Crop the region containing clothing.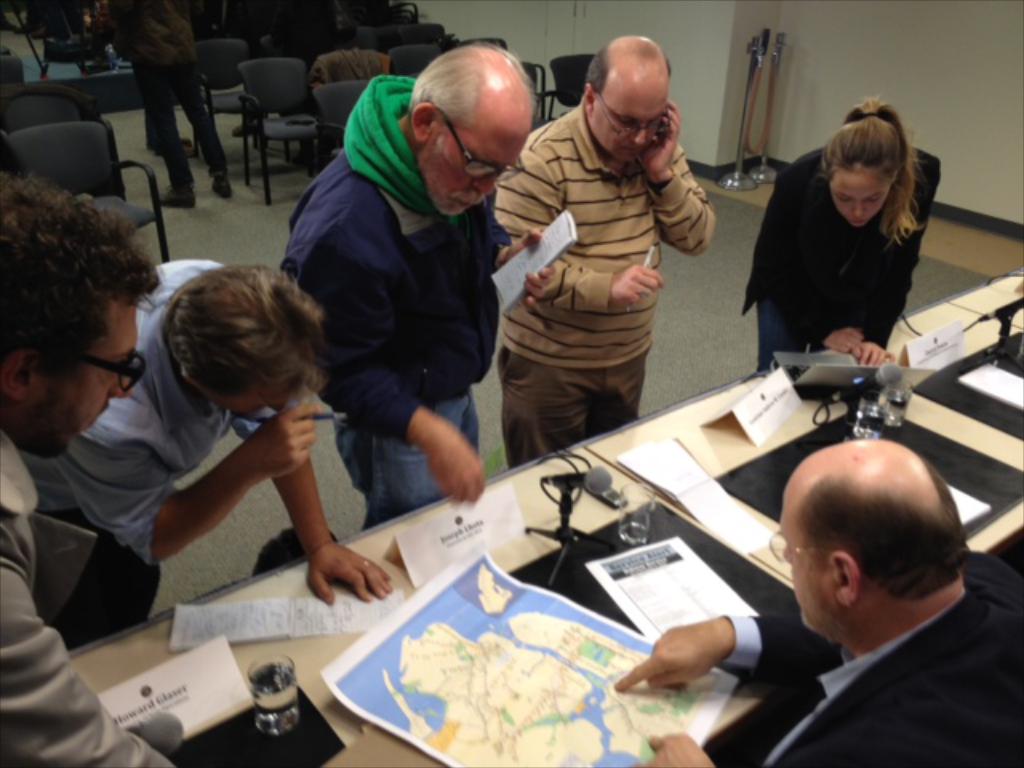
Crop region: region(736, 146, 949, 350).
